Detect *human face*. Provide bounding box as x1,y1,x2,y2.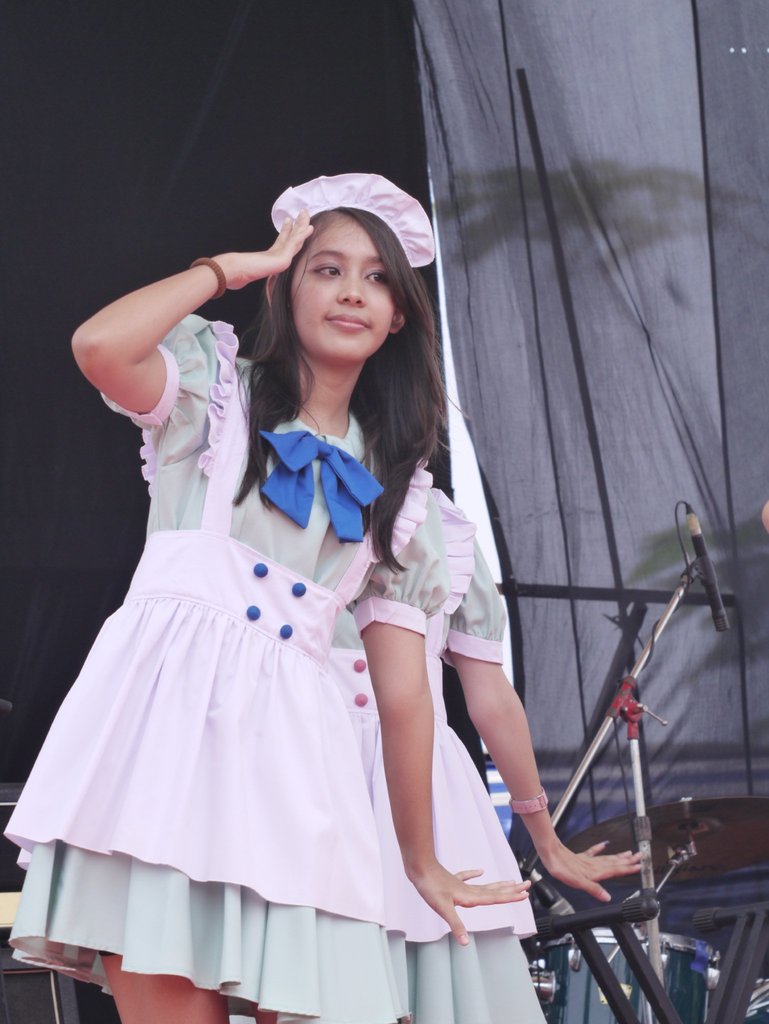
286,213,402,371.
